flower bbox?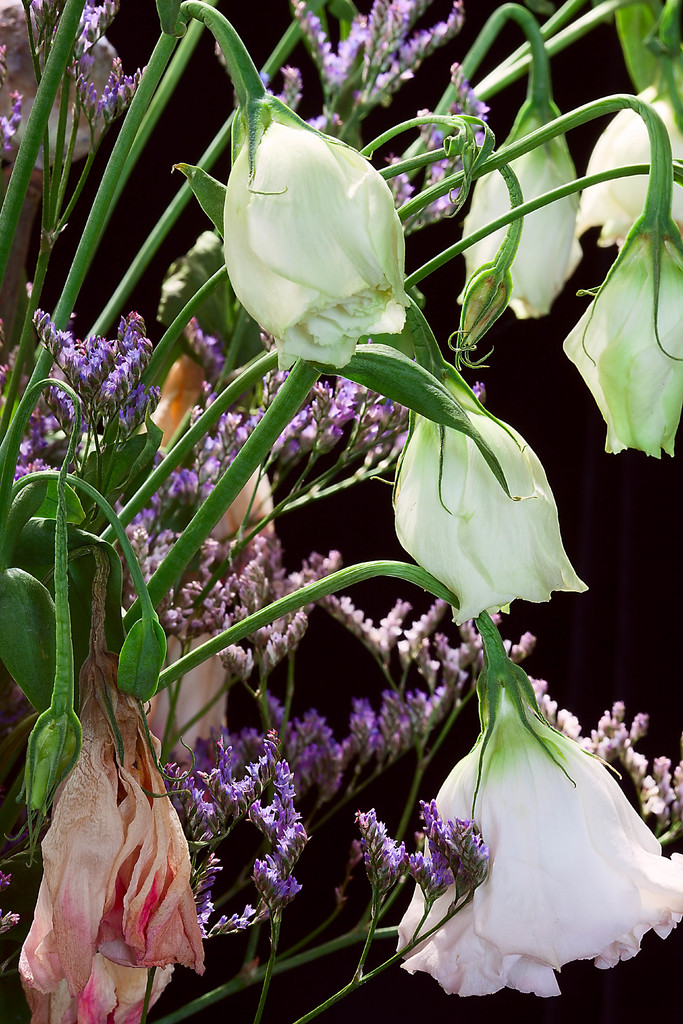
558:232:682:455
